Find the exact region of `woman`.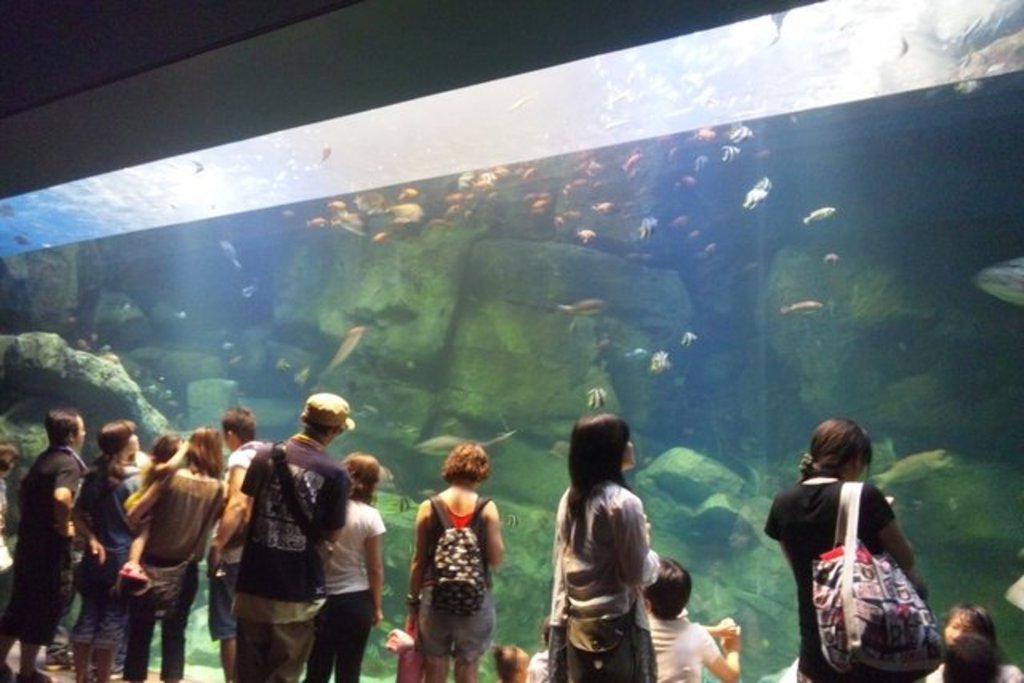
Exact region: bbox(64, 422, 146, 681).
